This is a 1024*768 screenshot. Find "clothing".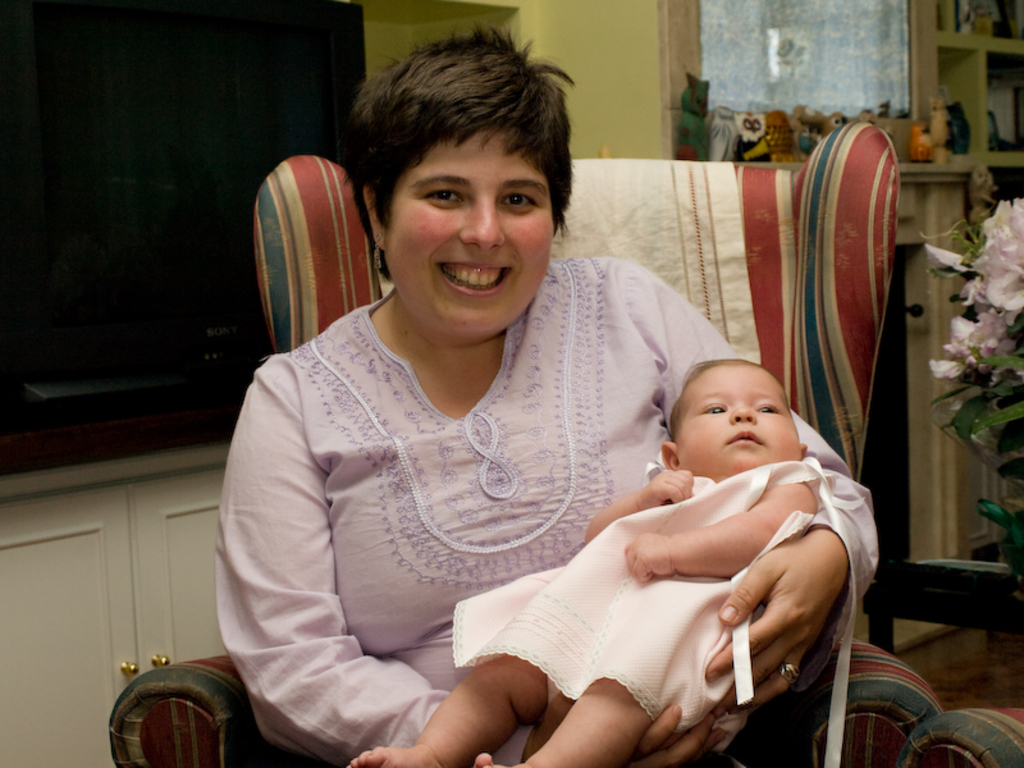
Bounding box: (x1=449, y1=452, x2=822, y2=723).
